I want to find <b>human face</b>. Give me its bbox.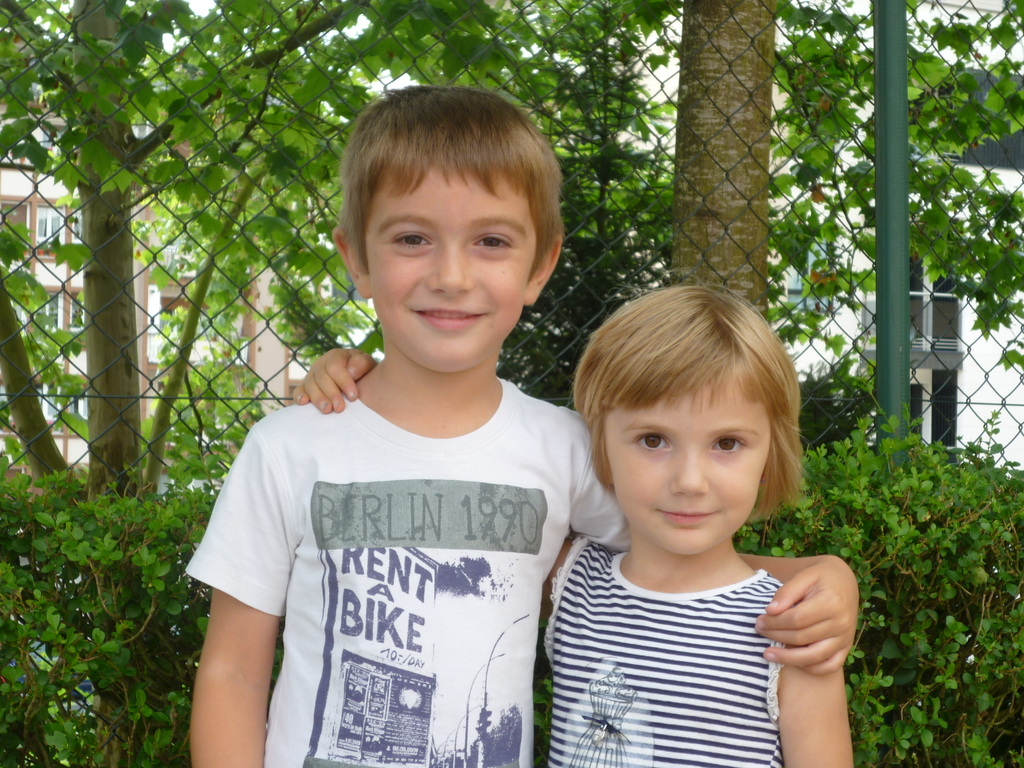
603, 373, 768, 561.
